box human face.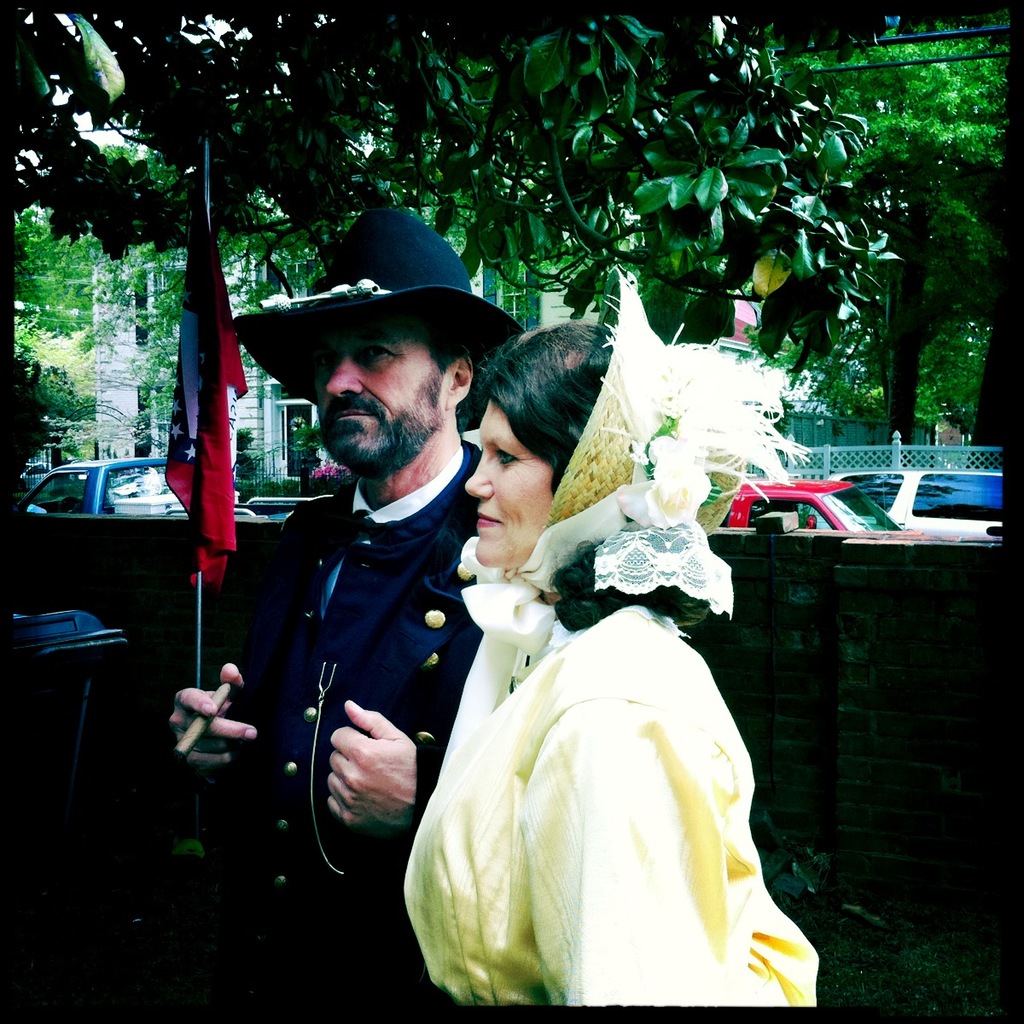
box(298, 312, 457, 483).
